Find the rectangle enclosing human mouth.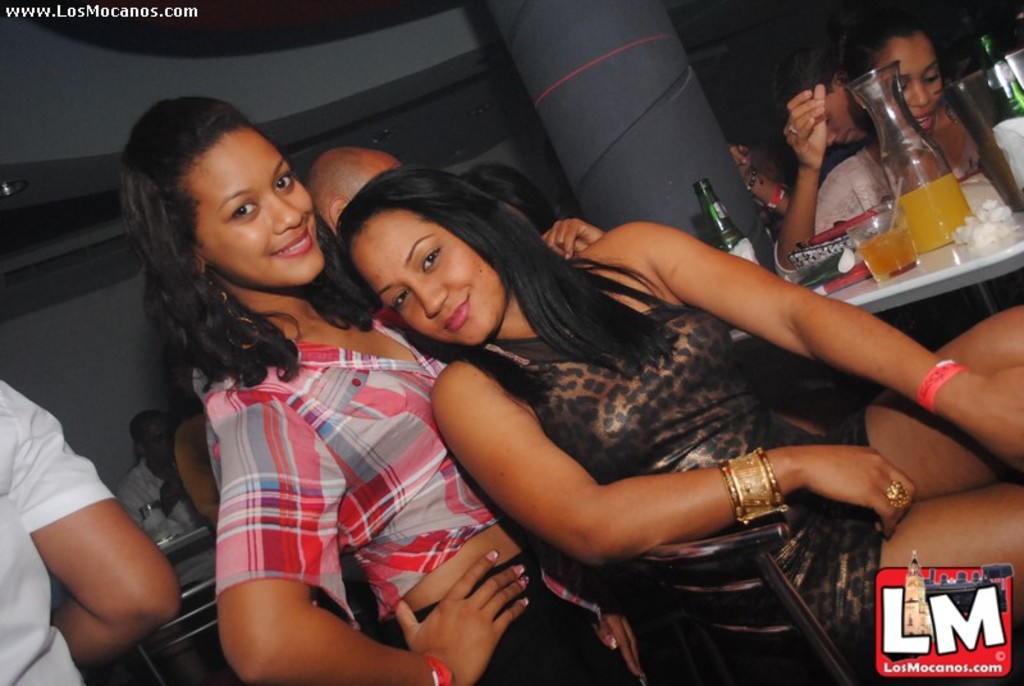
bbox=(442, 294, 470, 333).
